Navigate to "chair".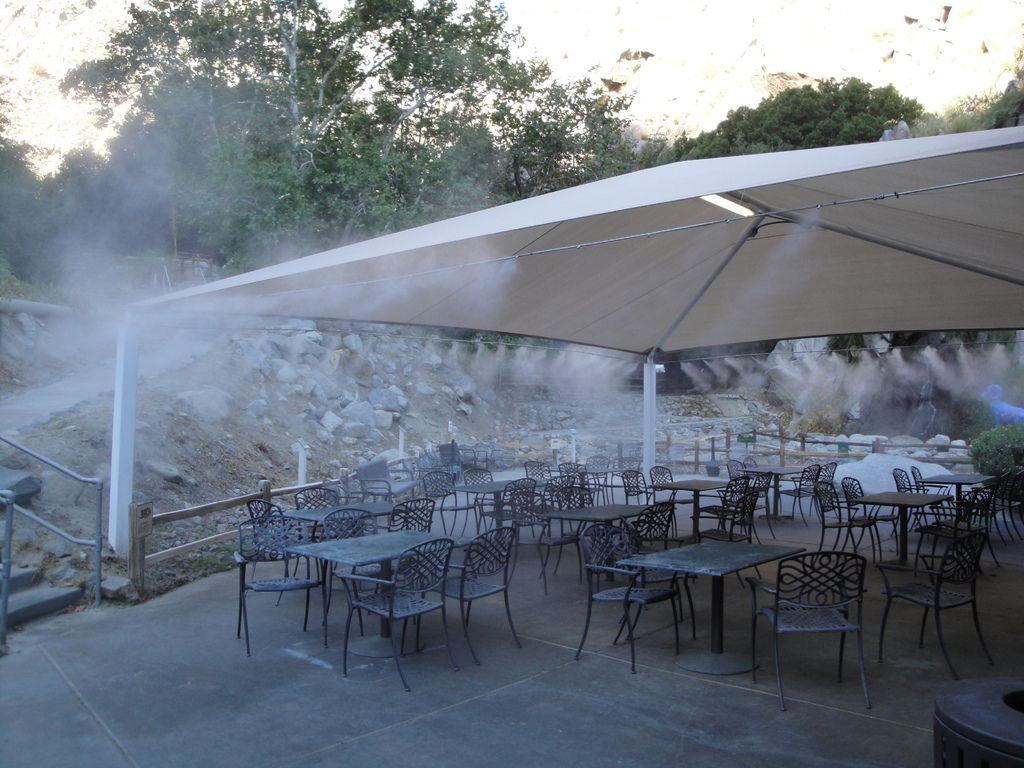
Navigation target: (left=340, top=539, right=463, bottom=694).
